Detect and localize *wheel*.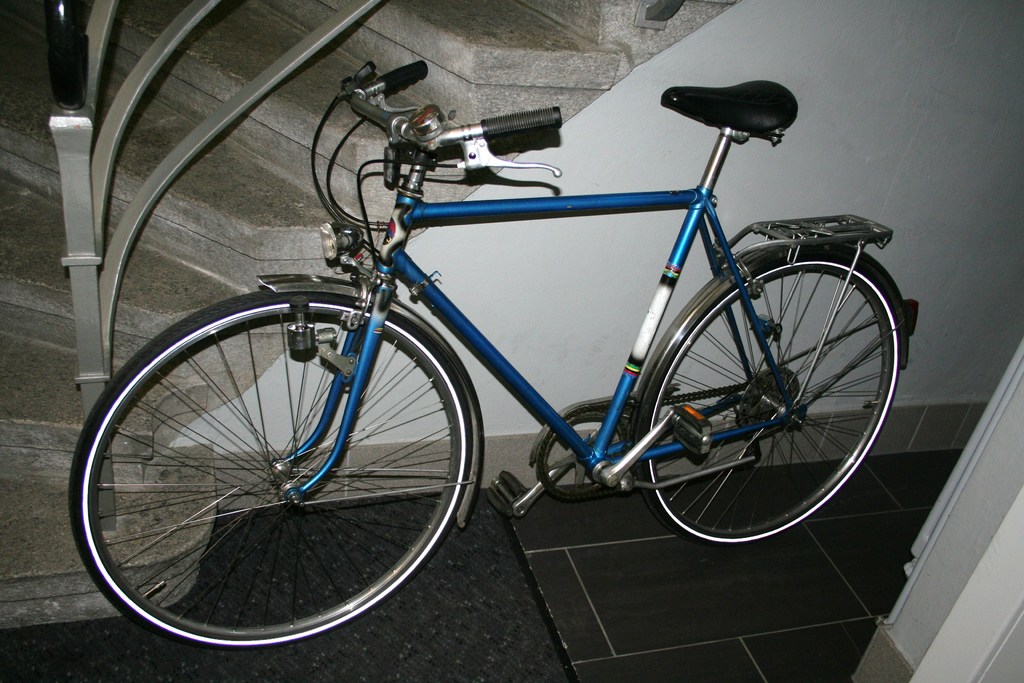
Localized at box=[650, 252, 888, 545].
